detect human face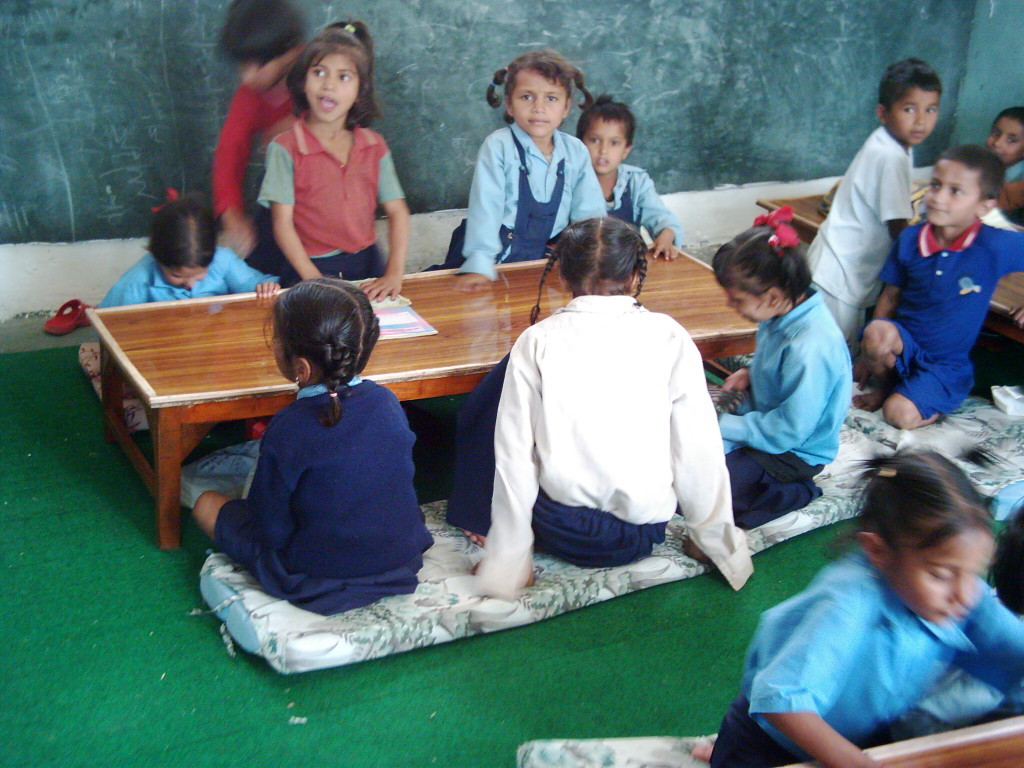
(left=296, top=48, right=365, bottom=123)
